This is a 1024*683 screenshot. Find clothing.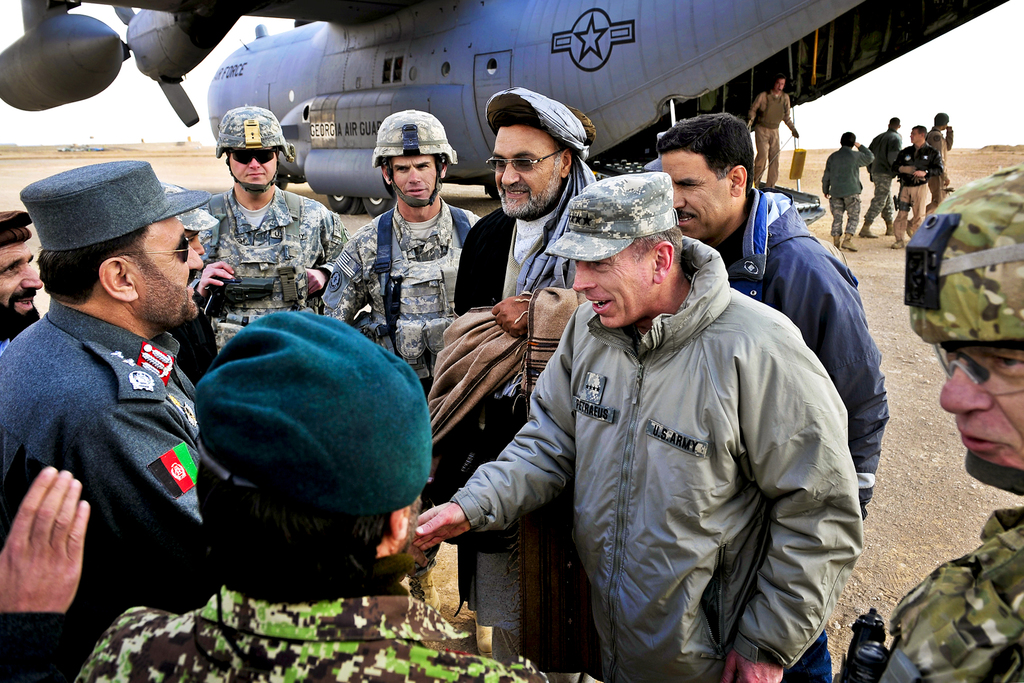
Bounding box: [x1=508, y1=222, x2=880, y2=674].
